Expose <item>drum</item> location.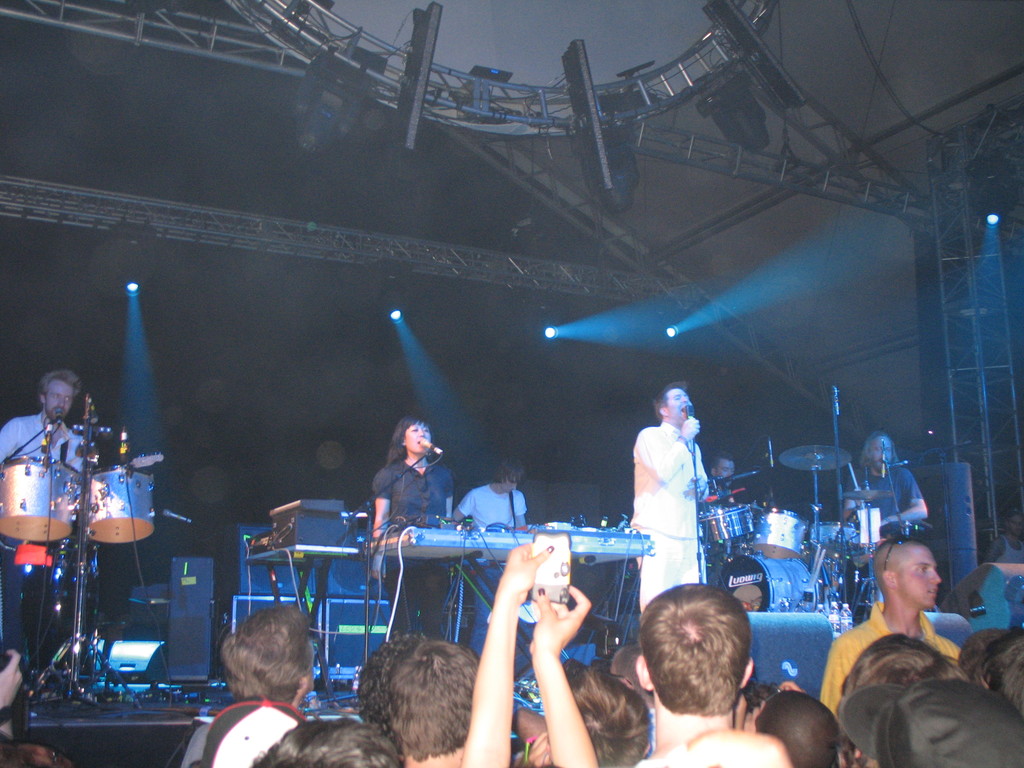
Exposed at 715:554:821:612.
